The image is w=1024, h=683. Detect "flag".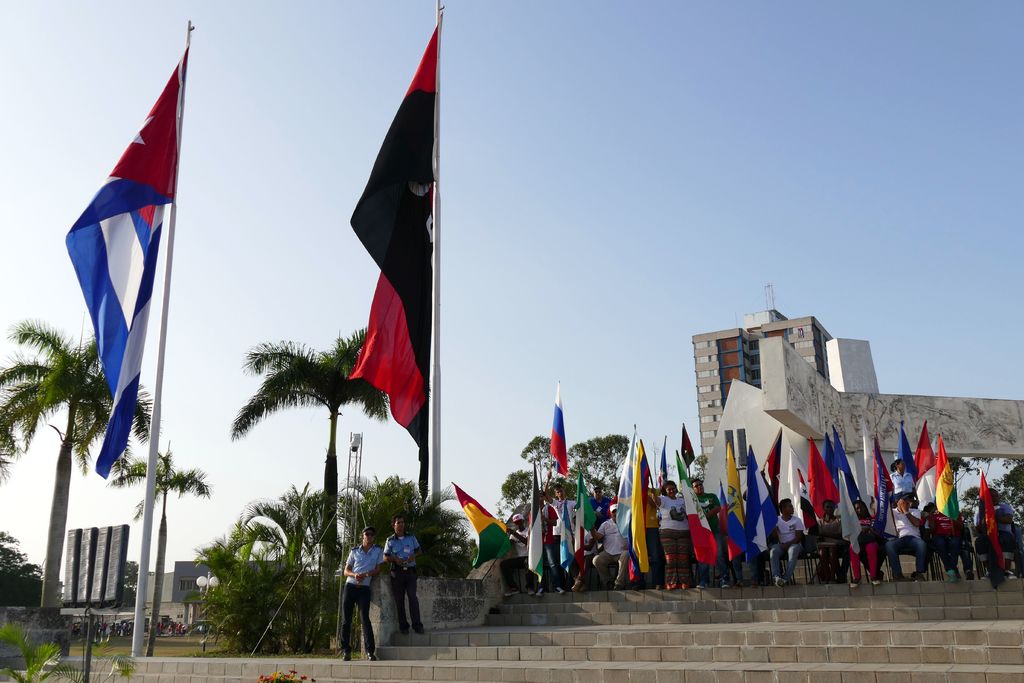
Detection: bbox=[678, 453, 719, 566].
